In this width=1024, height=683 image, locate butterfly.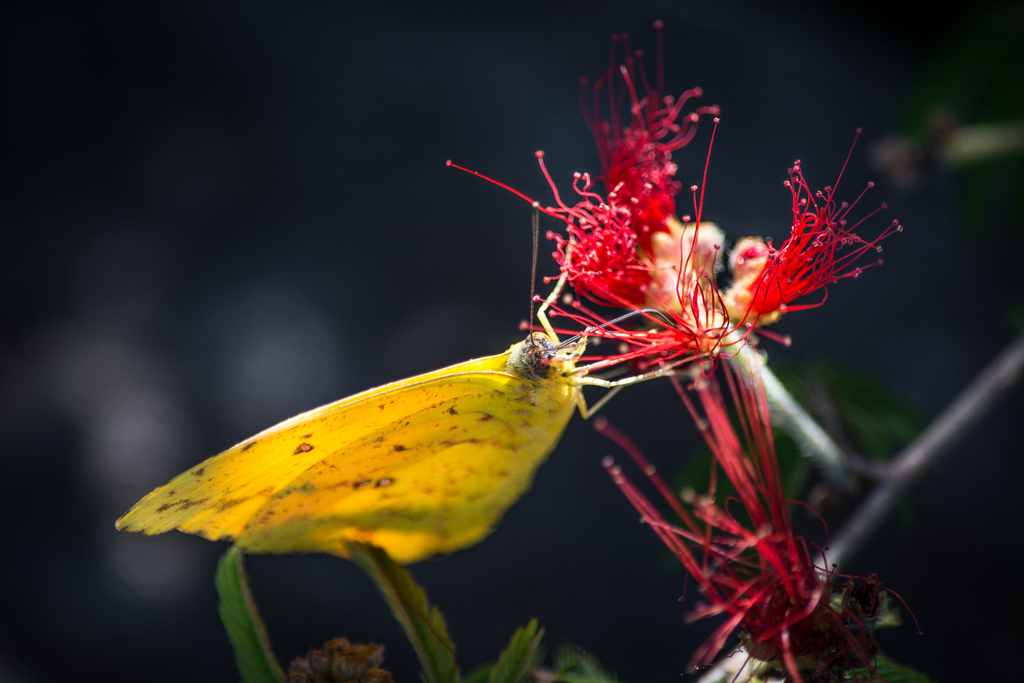
Bounding box: <bbox>115, 199, 676, 562</bbox>.
